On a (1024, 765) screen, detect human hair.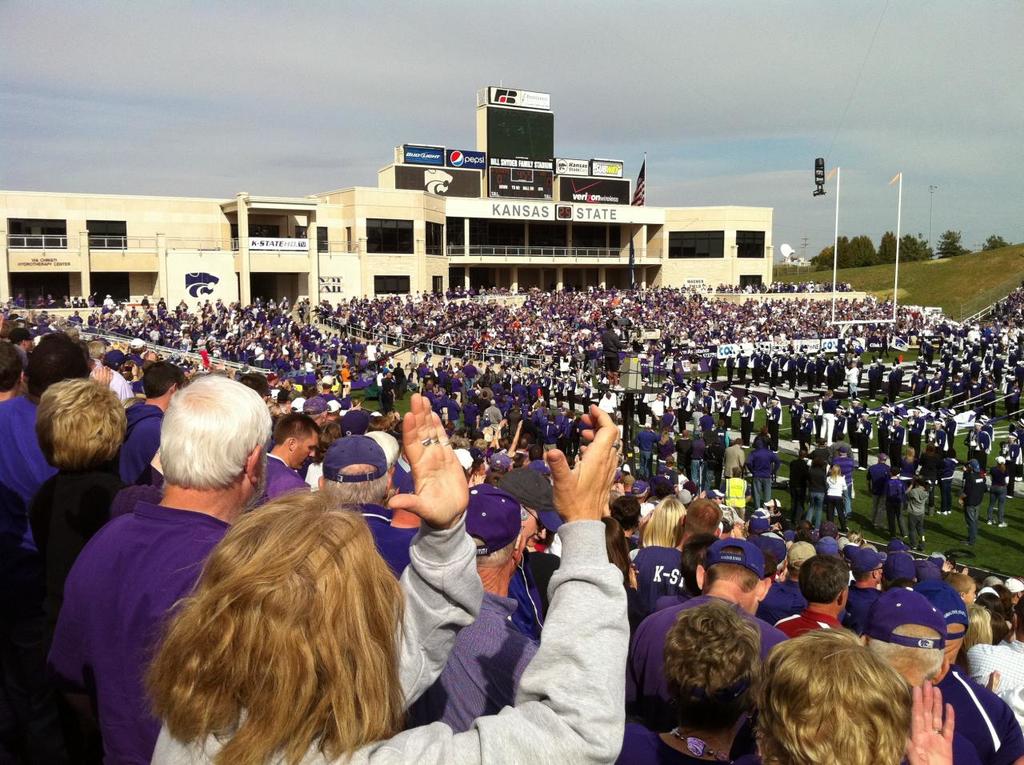
box(865, 620, 946, 689).
